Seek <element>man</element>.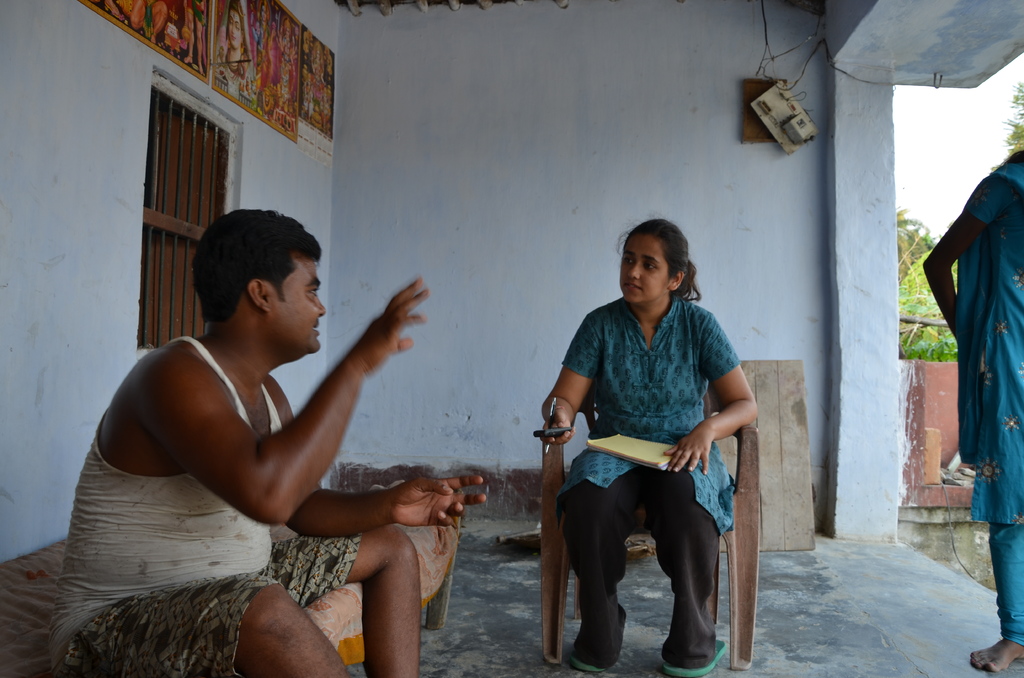
pyautogui.locateOnScreen(72, 170, 472, 672).
